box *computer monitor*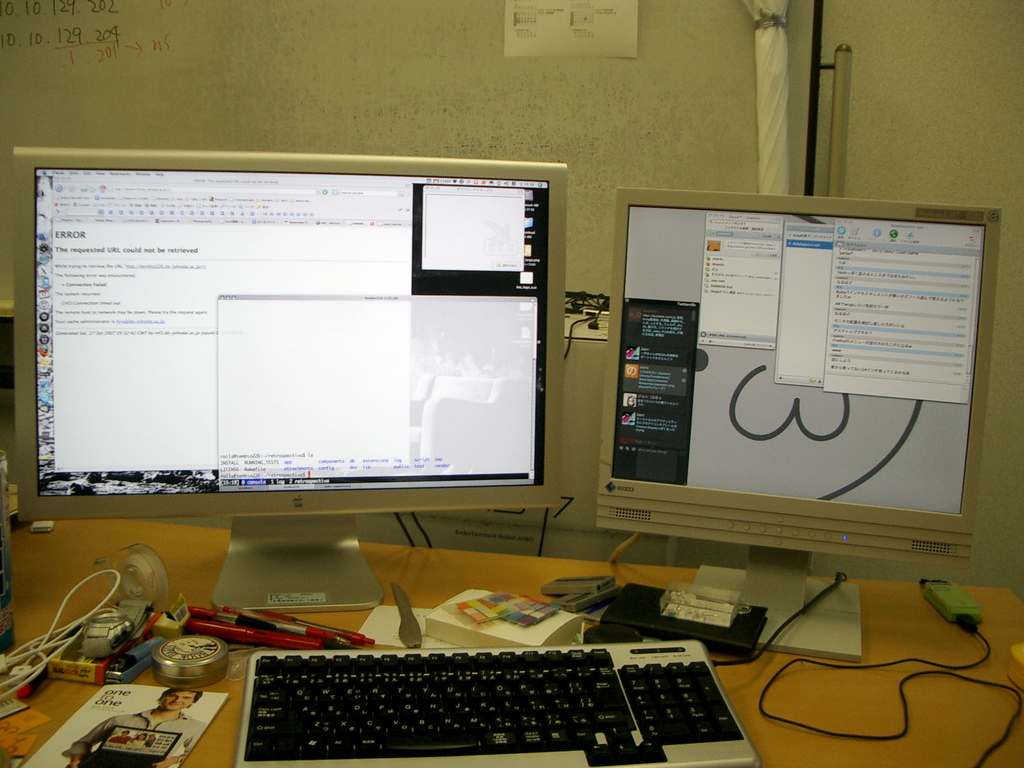
34:162:572:637
